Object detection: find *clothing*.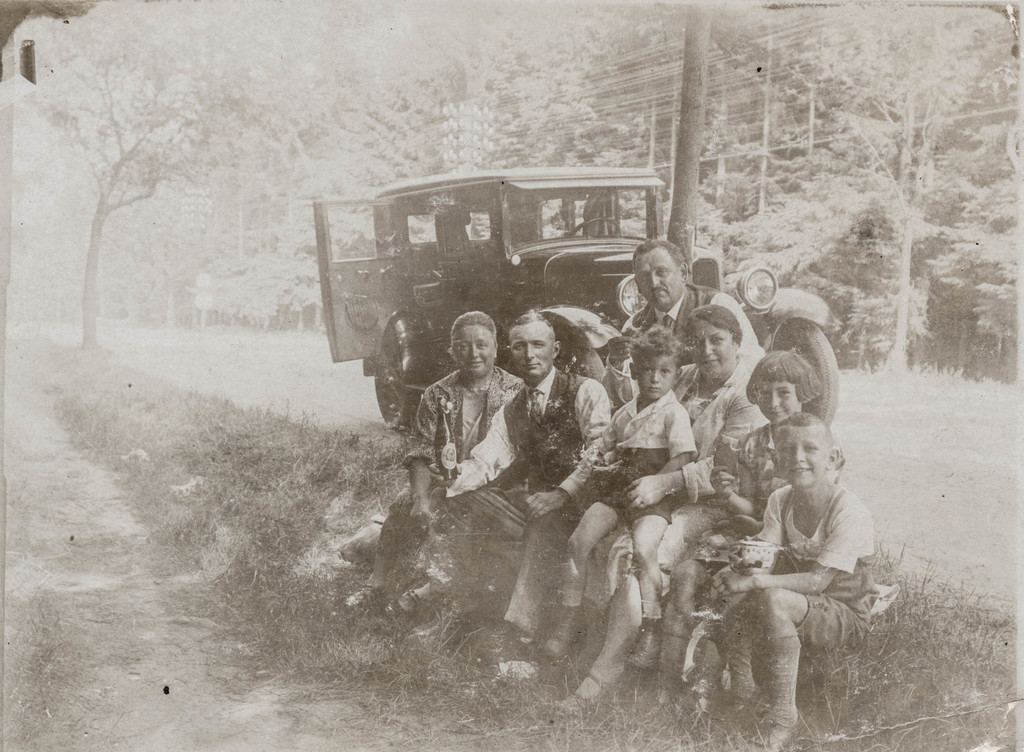
<bbox>438, 369, 626, 623</bbox>.
